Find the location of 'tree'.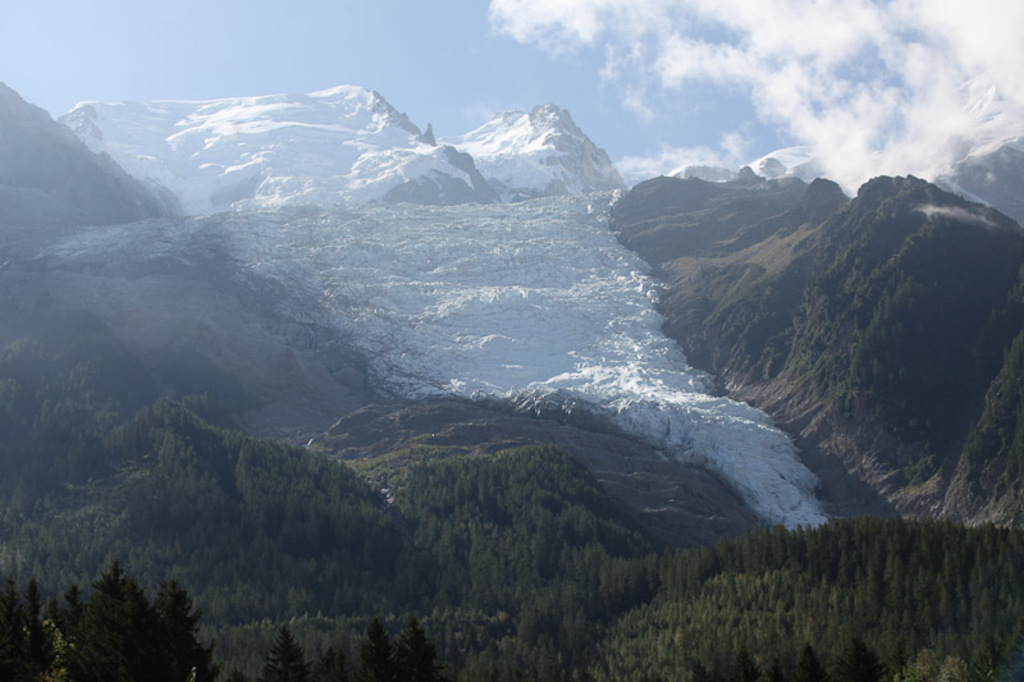
Location: (60, 564, 209, 665).
